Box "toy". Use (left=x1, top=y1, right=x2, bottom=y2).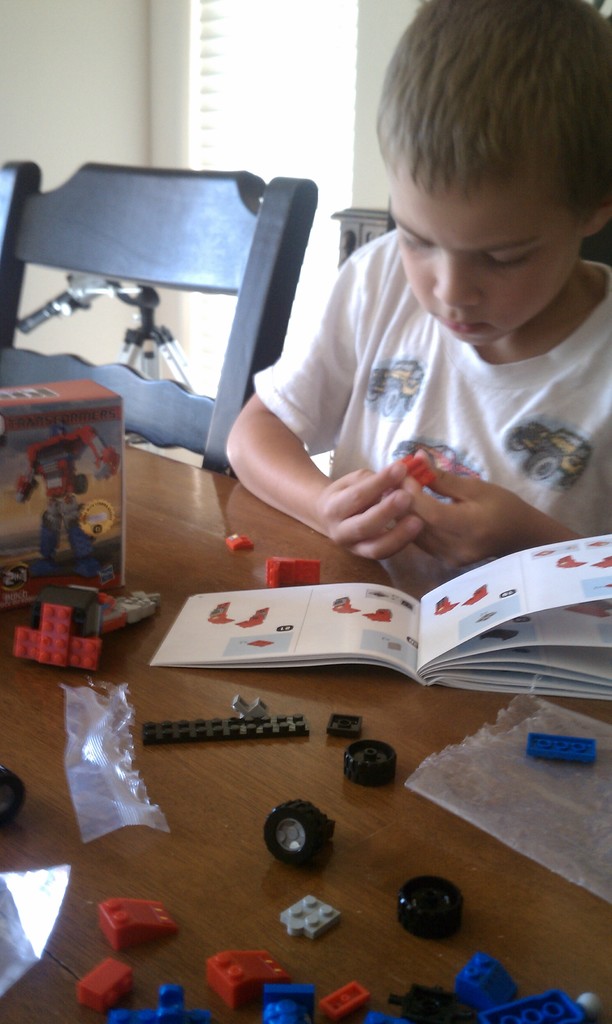
(left=139, top=715, right=310, bottom=748).
